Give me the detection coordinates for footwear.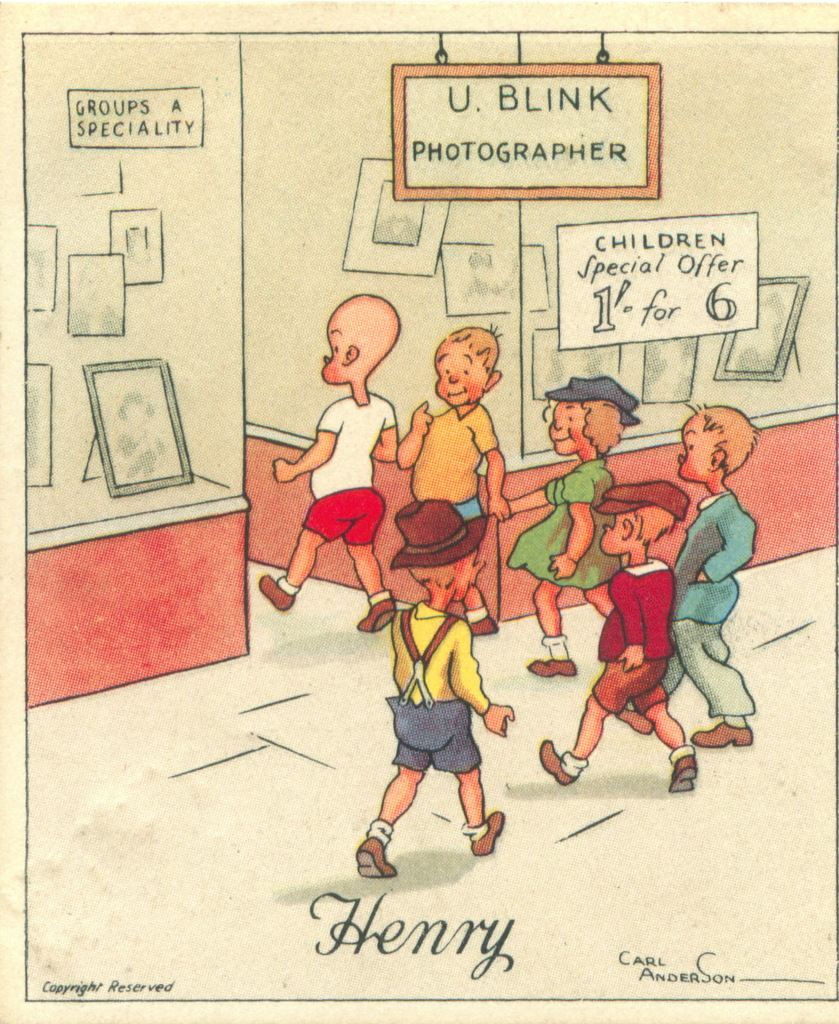
left=254, top=577, right=292, bottom=612.
